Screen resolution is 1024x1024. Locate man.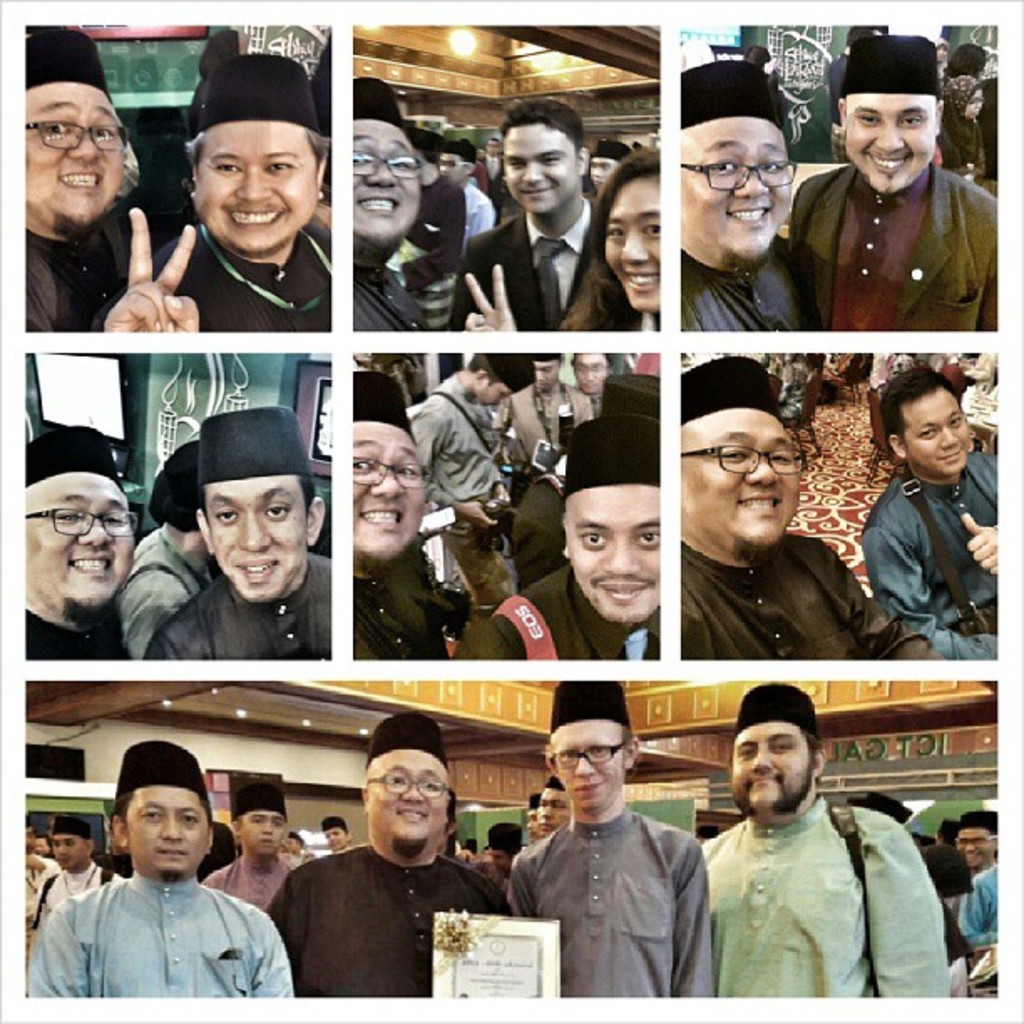
bbox=(535, 775, 569, 837).
